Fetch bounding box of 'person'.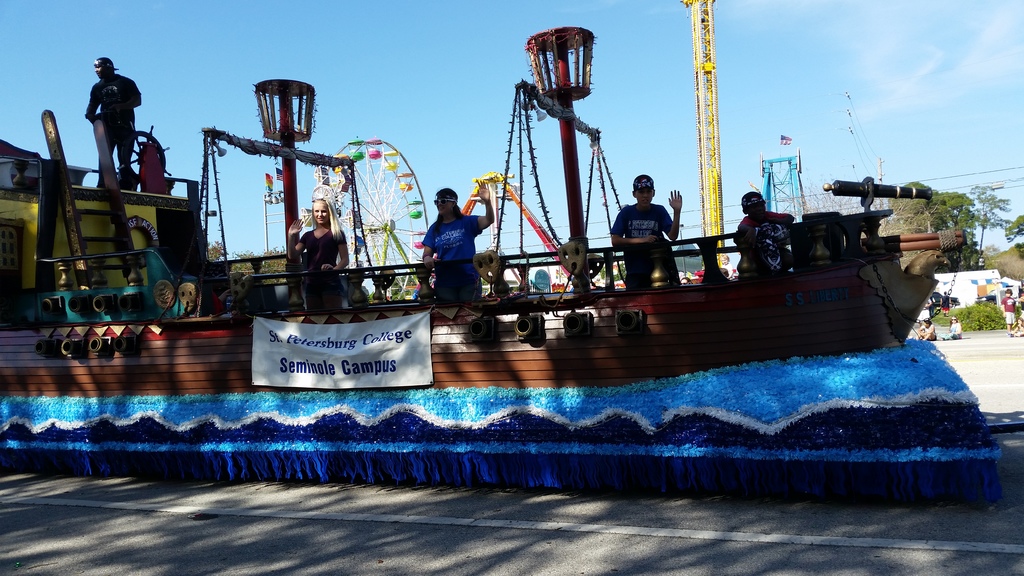
Bbox: <bbox>285, 193, 350, 312</bbox>.
